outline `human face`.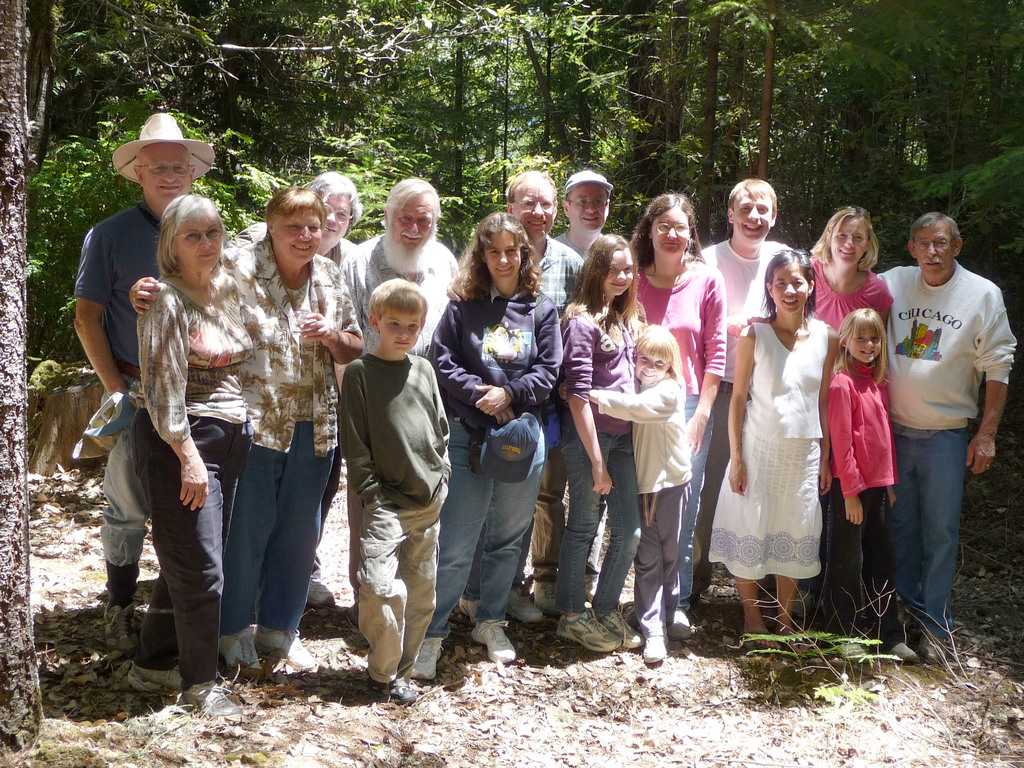
Outline: <box>772,264,808,319</box>.
